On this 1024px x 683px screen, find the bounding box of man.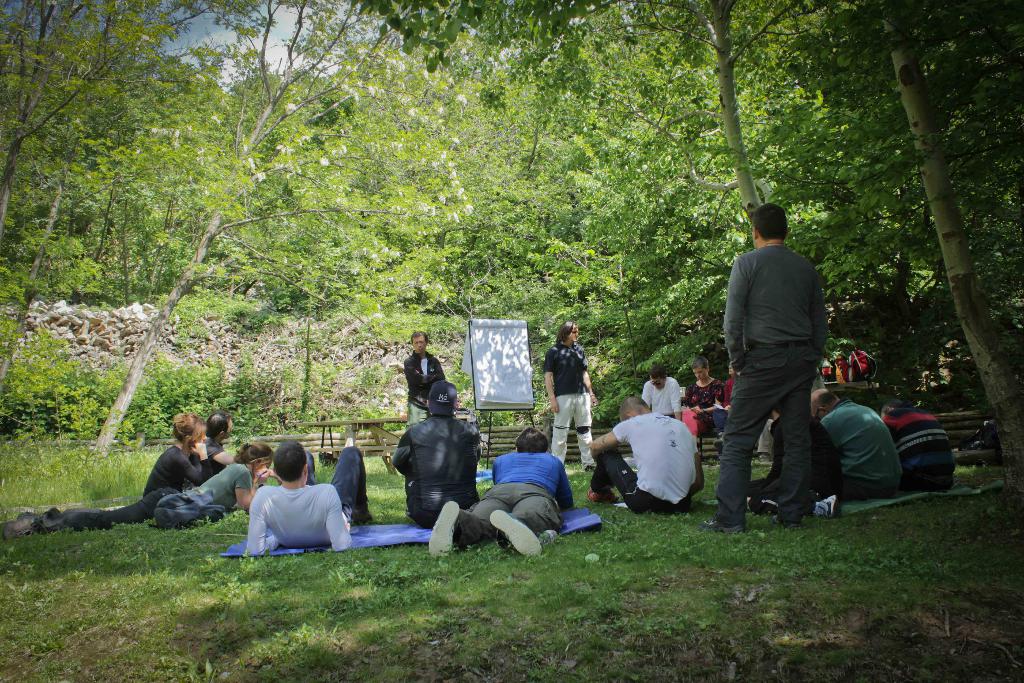
Bounding box: <region>639, 365, 682, 422</region>.
